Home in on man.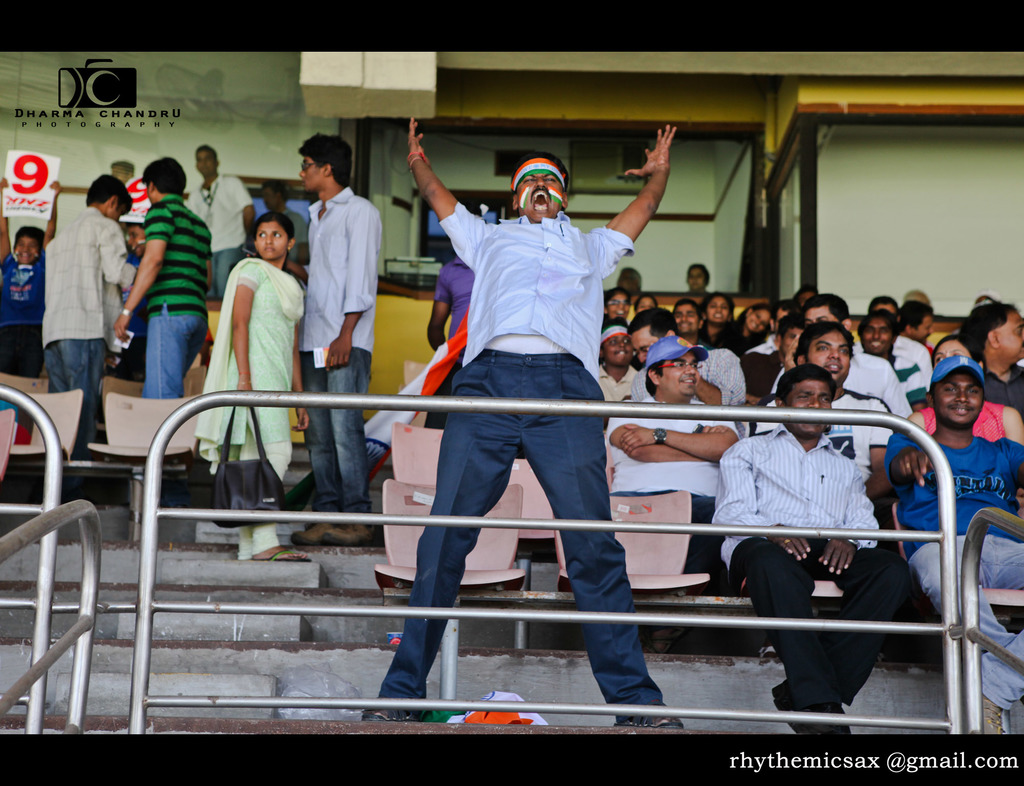
Homed in at {"x1": 385, "y1": 108, "x2": 670, "y2": 696}.
